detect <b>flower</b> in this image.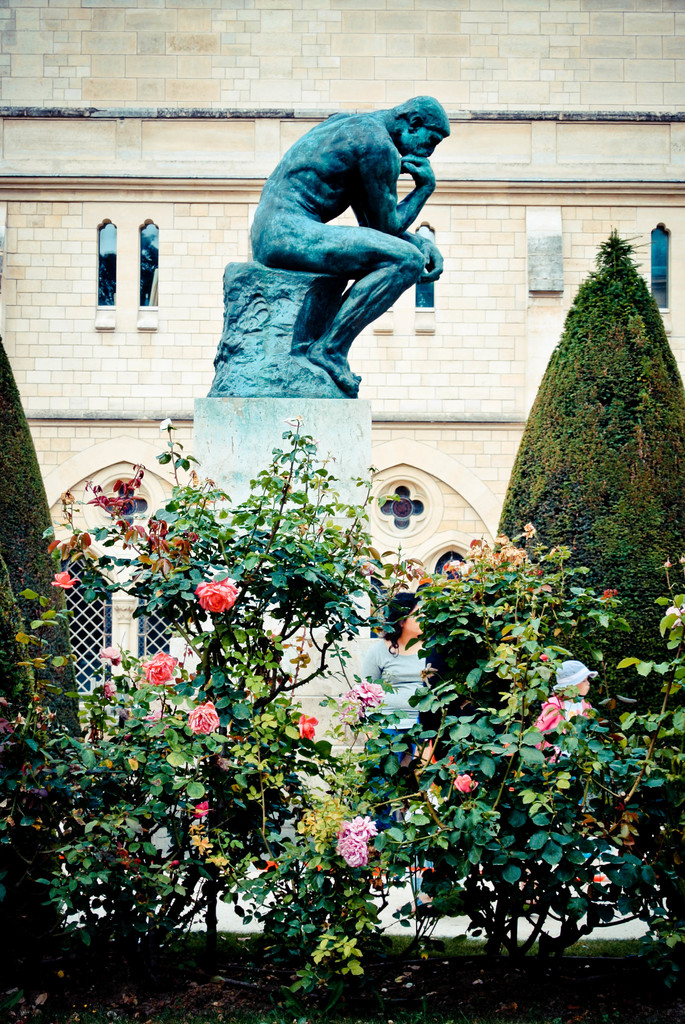
Detection: x1=466, y1=547, x2=482, y2=559.
